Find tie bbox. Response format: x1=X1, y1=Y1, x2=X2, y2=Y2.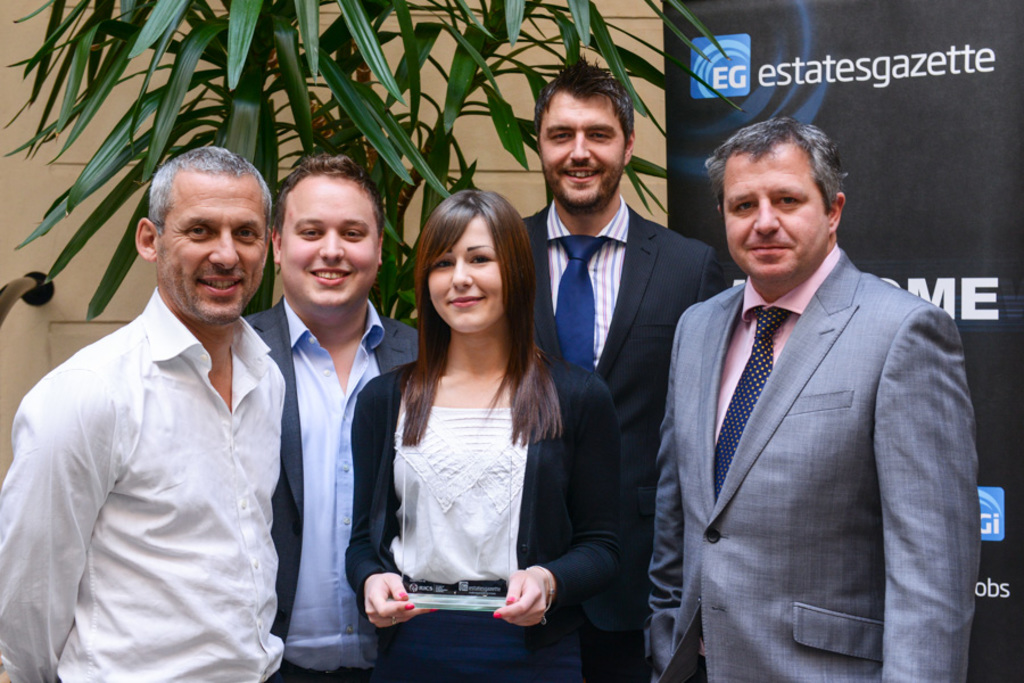
x1=555, y1=232, x2=597, y2=369.
